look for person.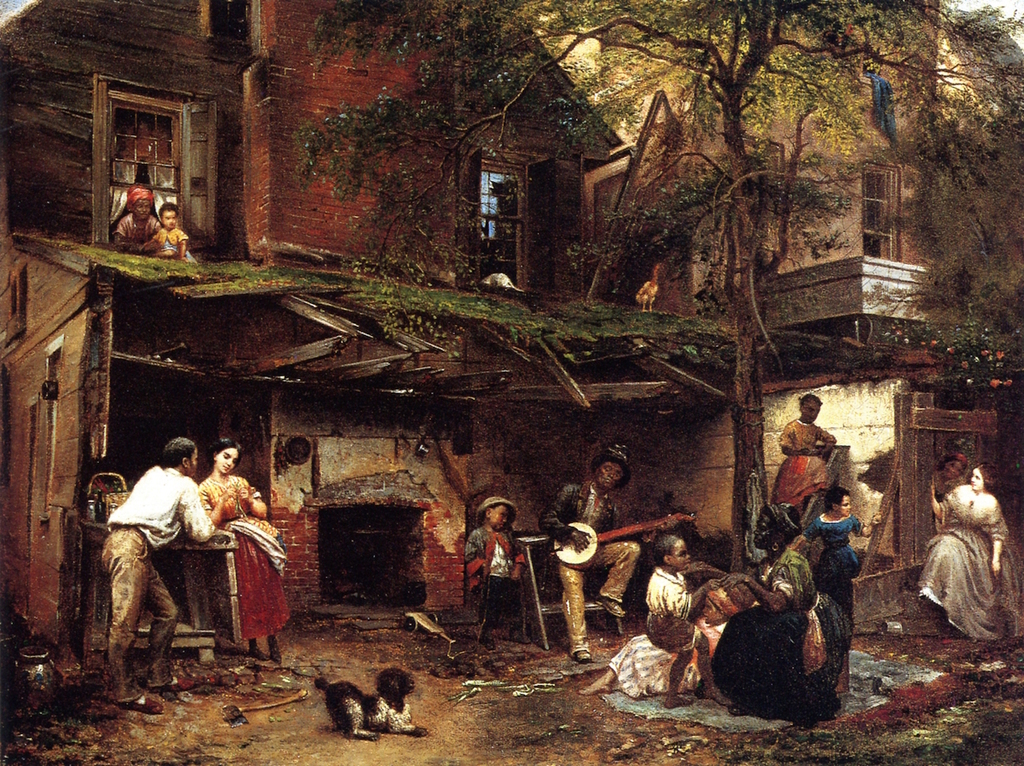
Found: detection(99, 440, 216, 716).
